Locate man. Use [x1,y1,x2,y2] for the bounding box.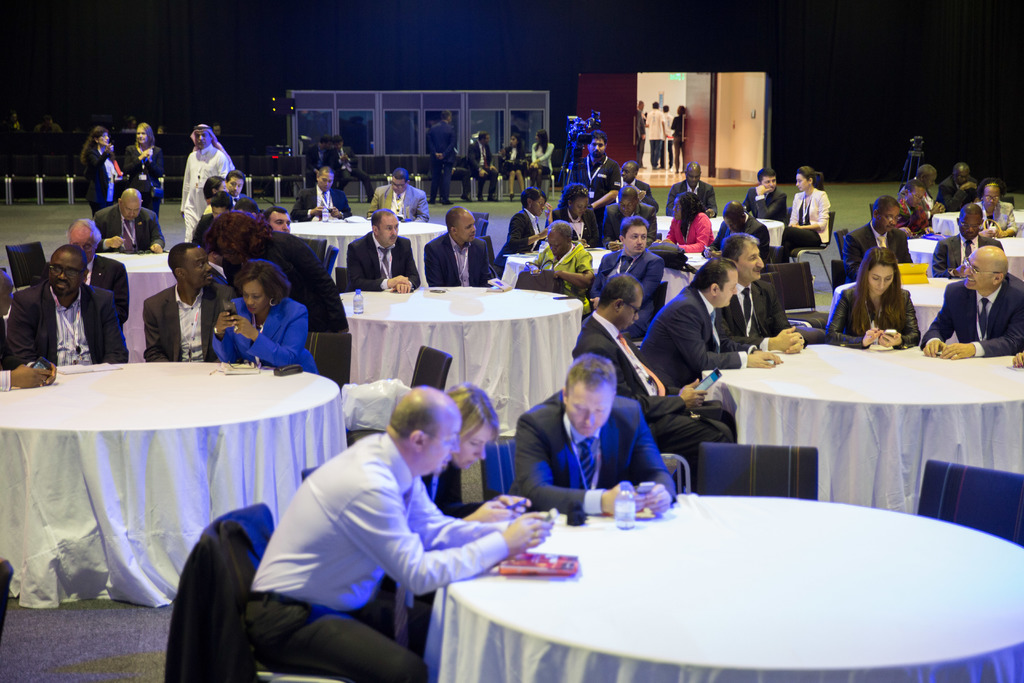
[643,257,787,384].
